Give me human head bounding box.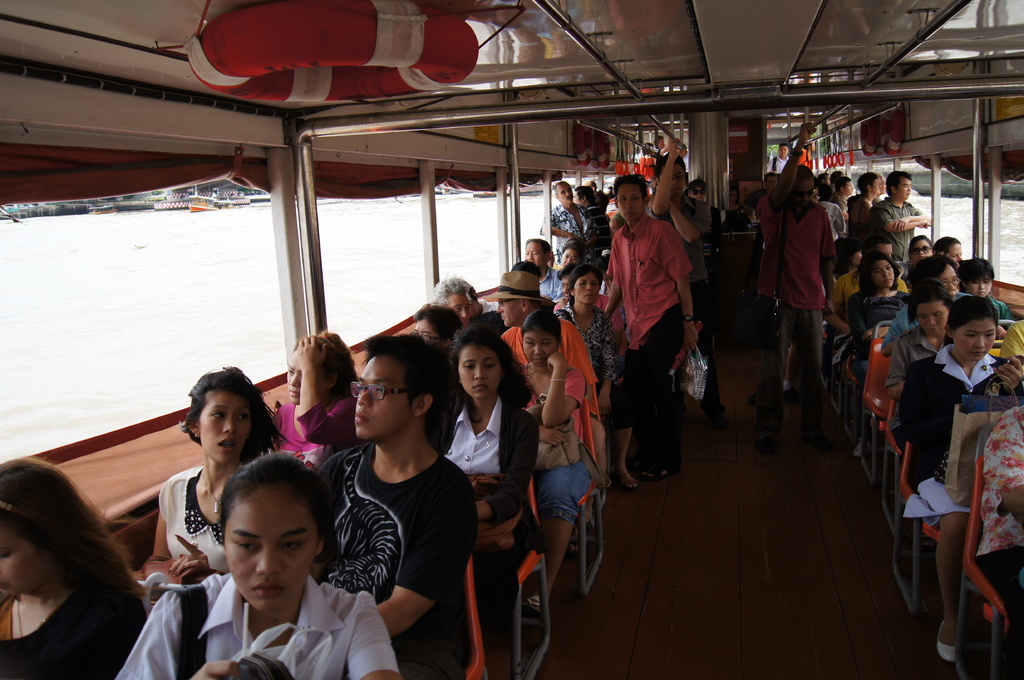
box(820, 169, 834, 185).
